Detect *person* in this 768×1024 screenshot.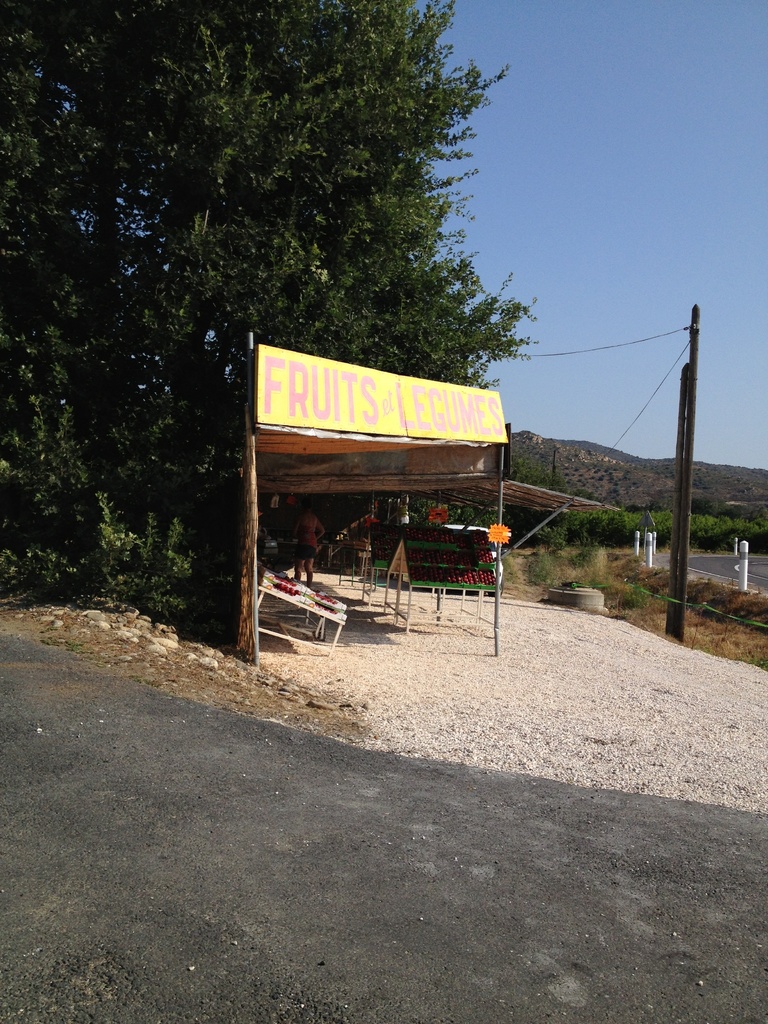
Detection: (left=290, top=502, right=327, bottom=595).
